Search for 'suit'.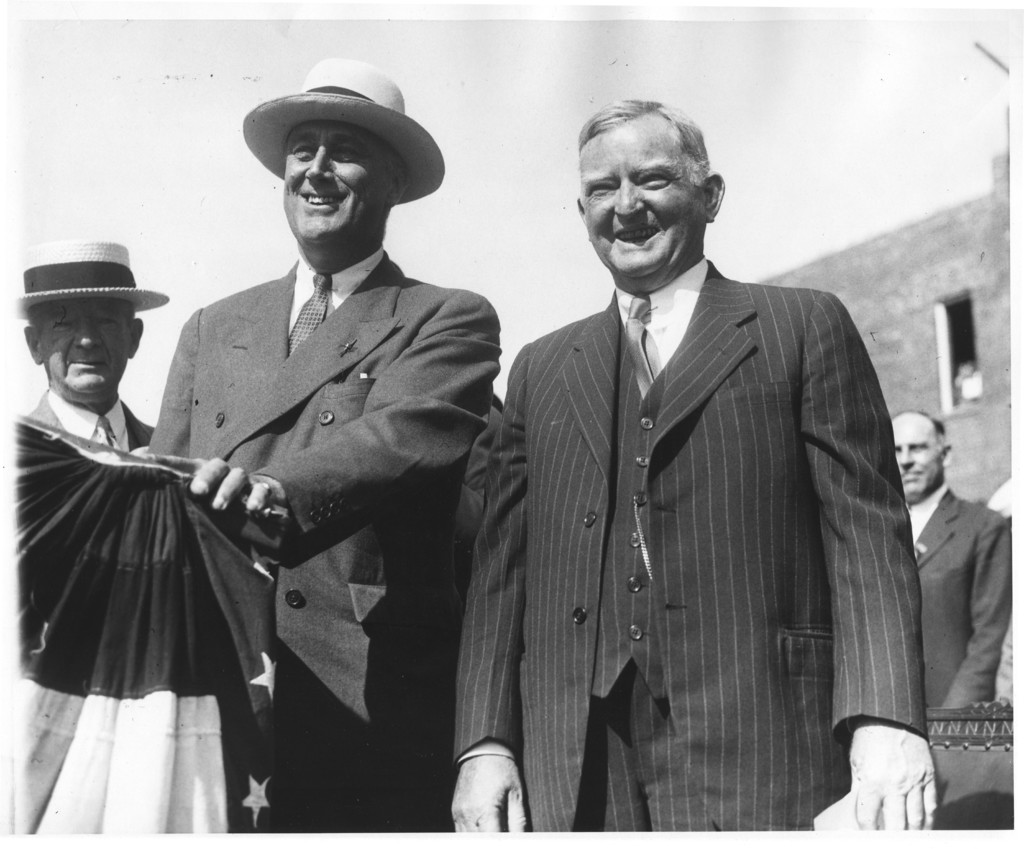
Found at 22/386/155/451.
